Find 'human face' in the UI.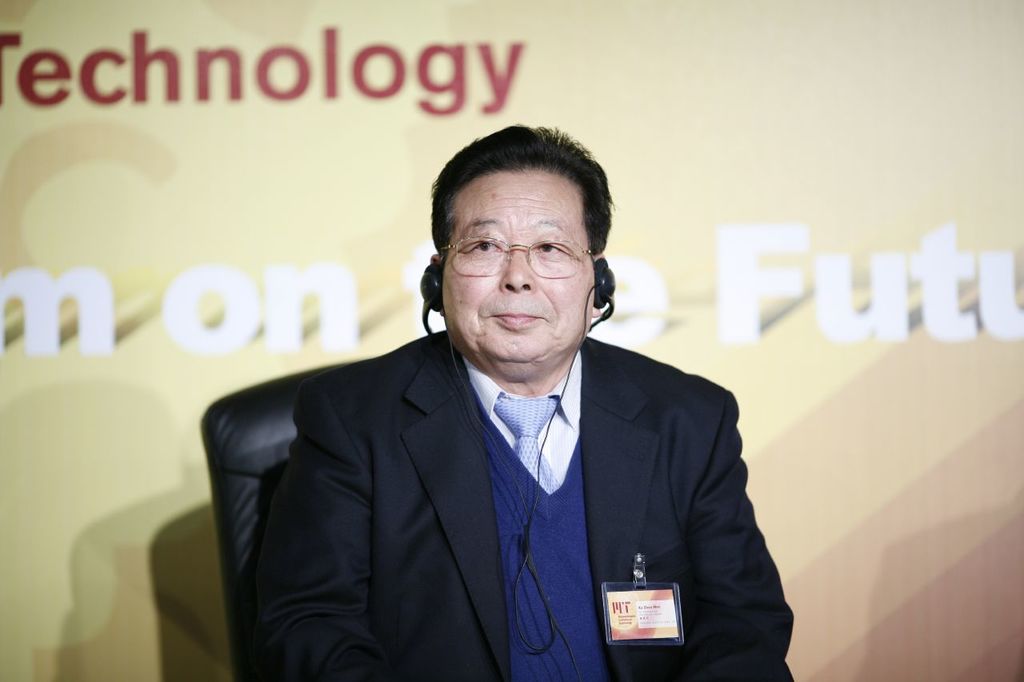
UI element at {"x1": 443, "y1": 171, "x2": 595, "y2": 370}.
